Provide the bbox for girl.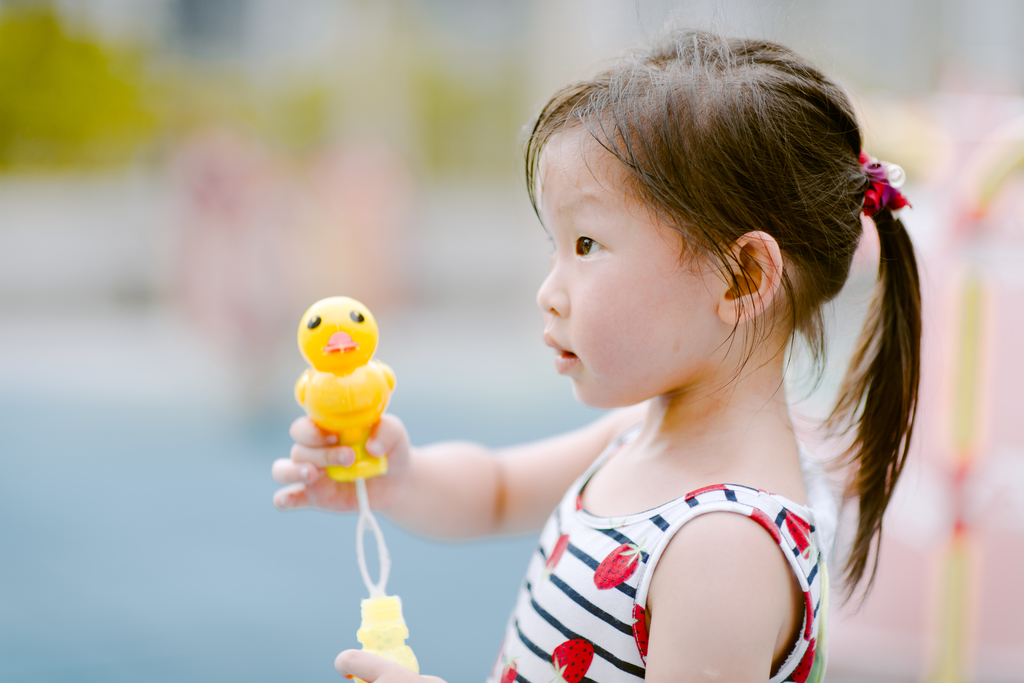
BBox(269, 0, 925, 682).
